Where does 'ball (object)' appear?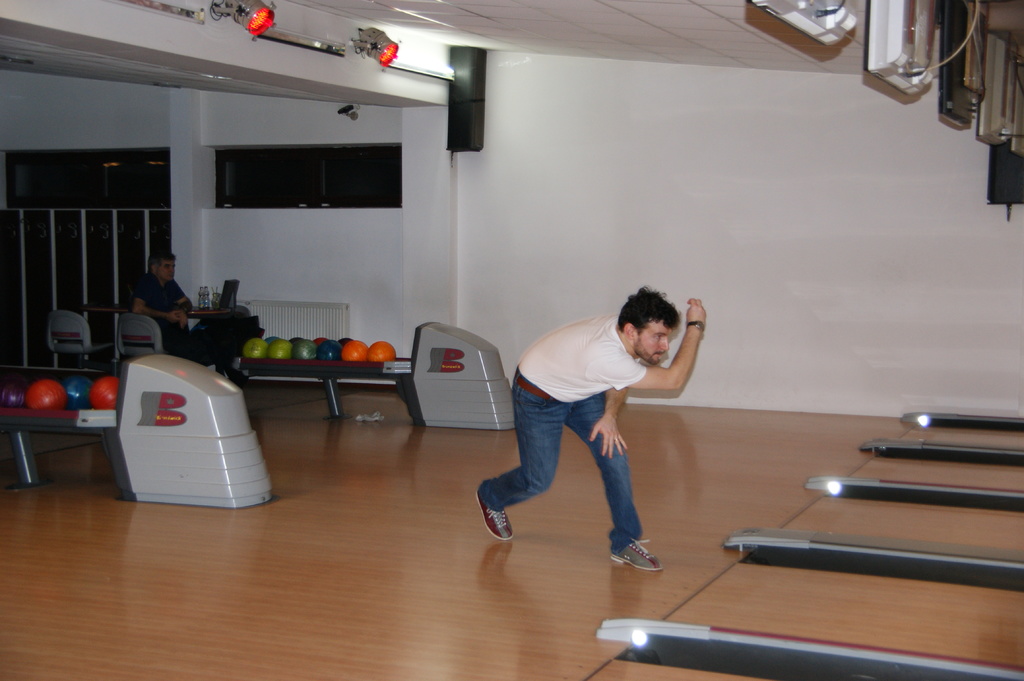
Appears at box(95, 374, 116, 409).
